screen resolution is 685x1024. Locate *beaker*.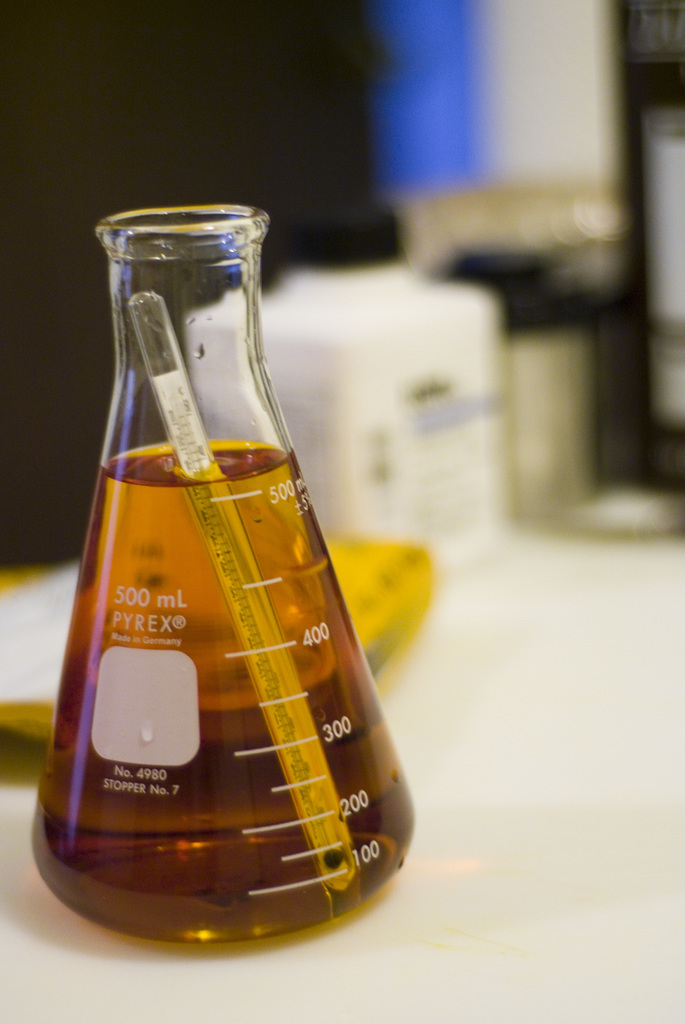
{"x1": 31, "y1": 205, "x2": 414, "y2": 945}.
